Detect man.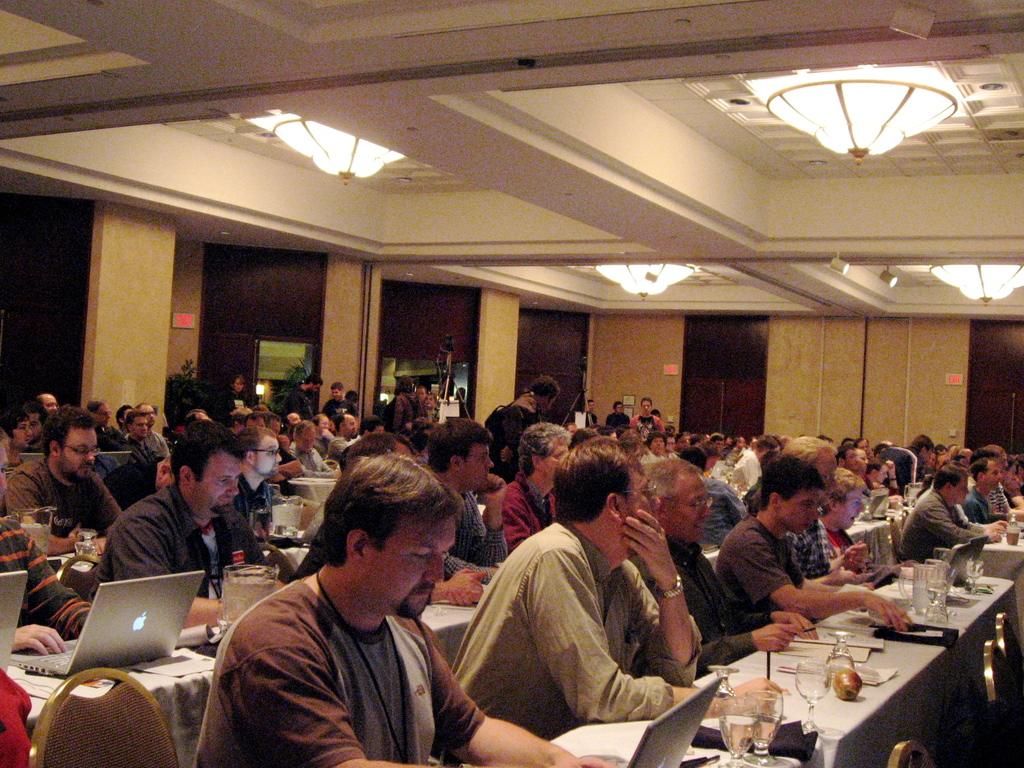
Detected at left=0, top=523, right=92, bottom=657.
